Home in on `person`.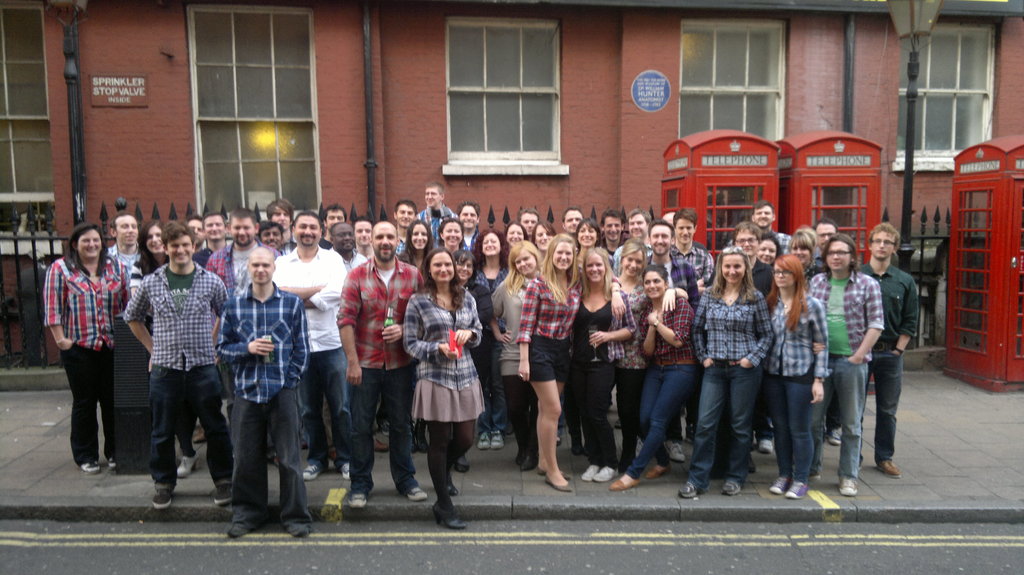
Homed in at (x1=516, y1=201, x2=544, y2=233).
